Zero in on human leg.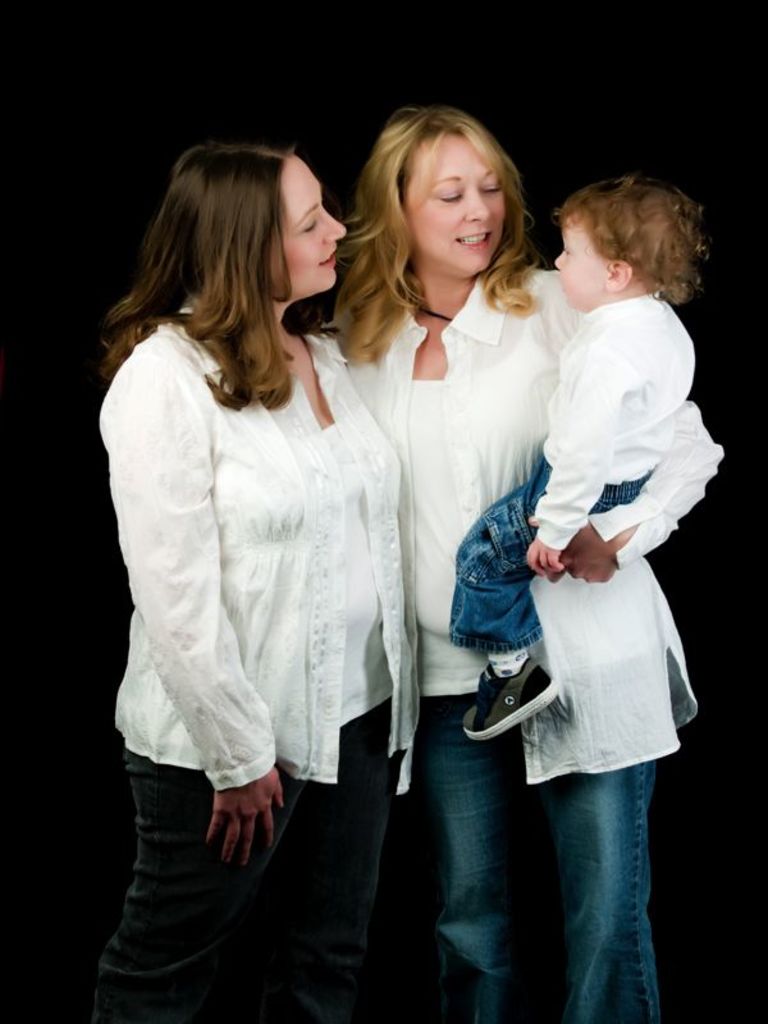
Zeroed in: l=534, t=637, r=669, b=1023.
